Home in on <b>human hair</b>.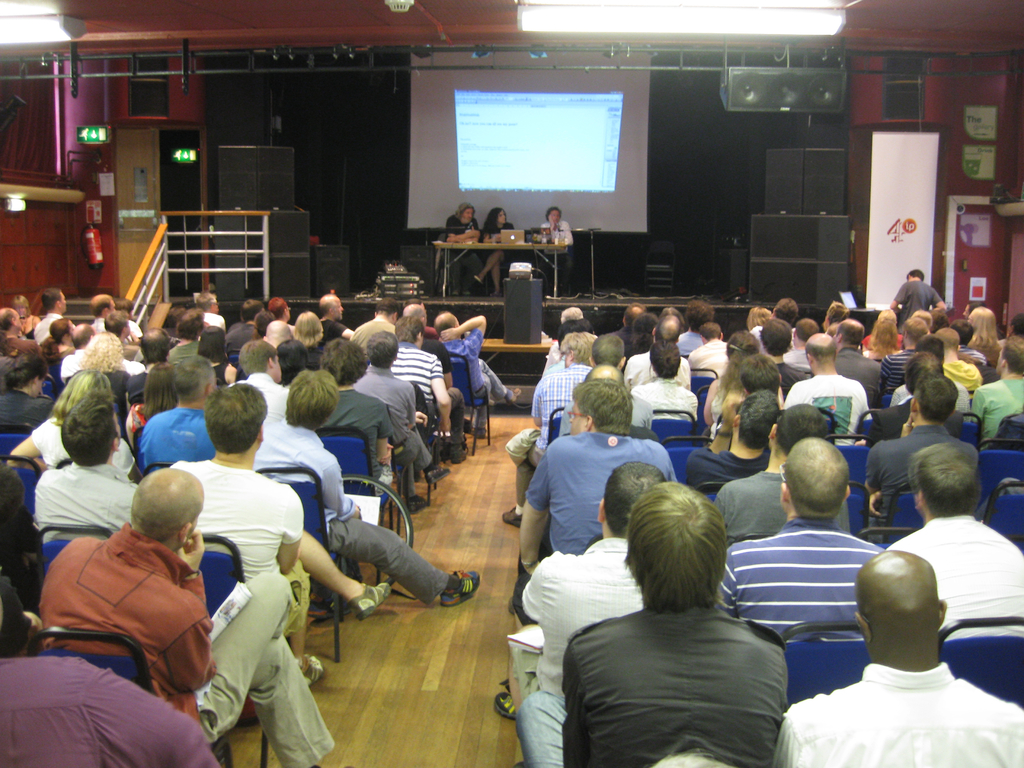
Homed in at 628, 303, 644, 326.
